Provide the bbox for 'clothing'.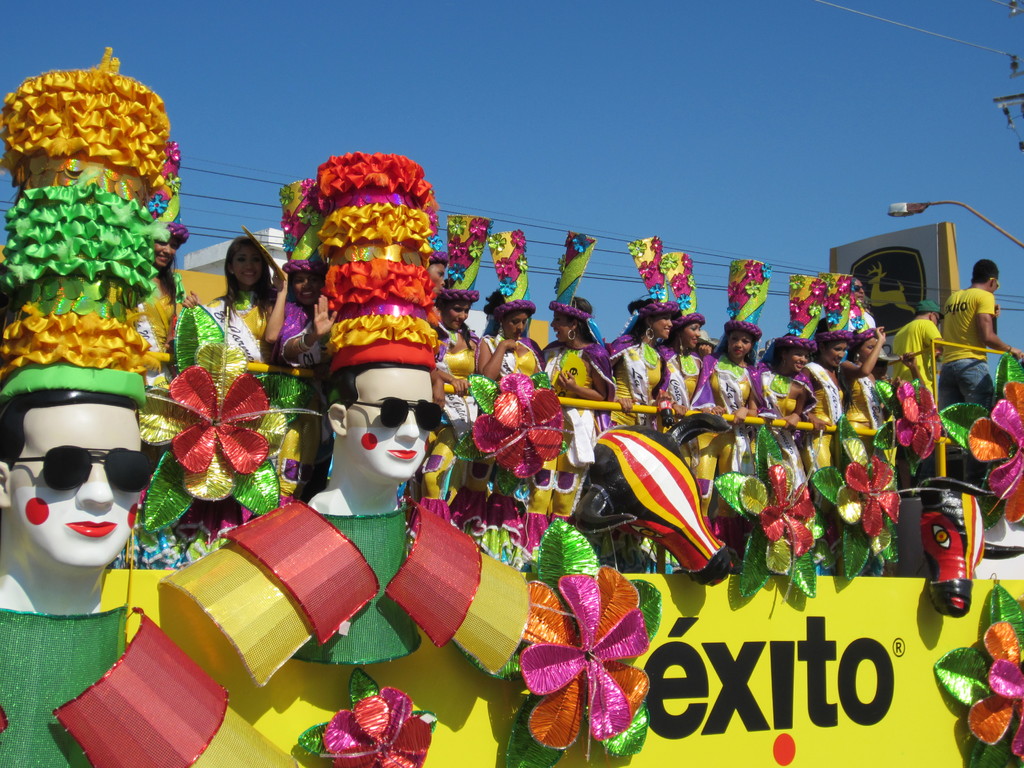
157,490,536,688.
